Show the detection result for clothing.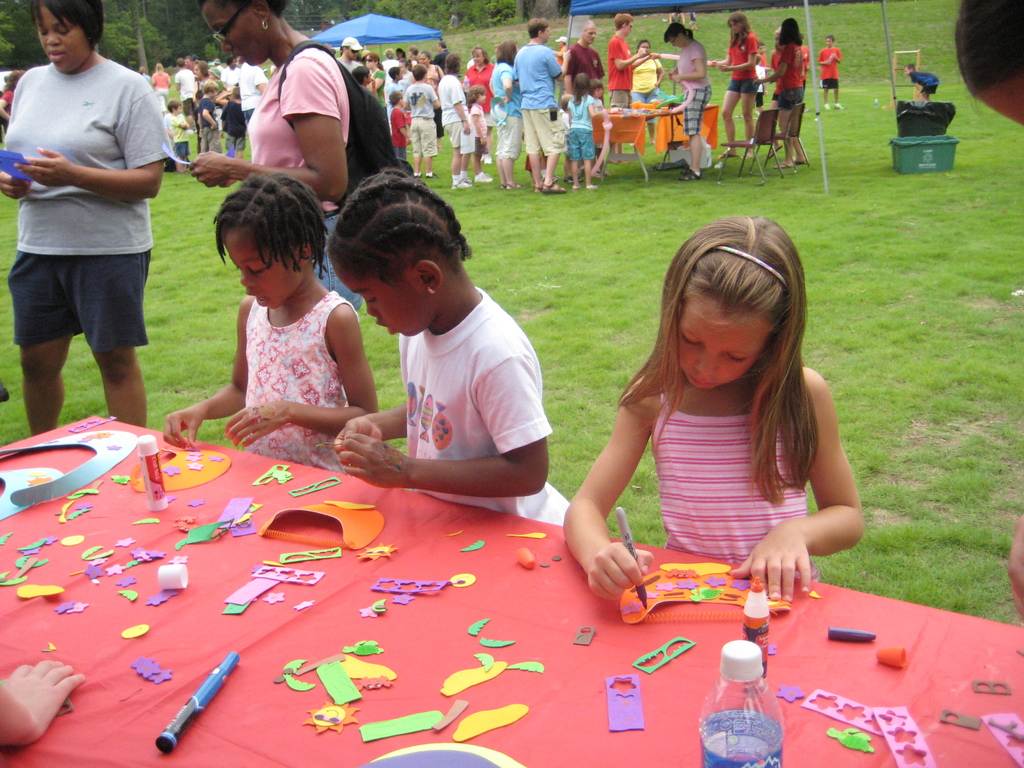
bbox=(461, 56, 495, 111).
